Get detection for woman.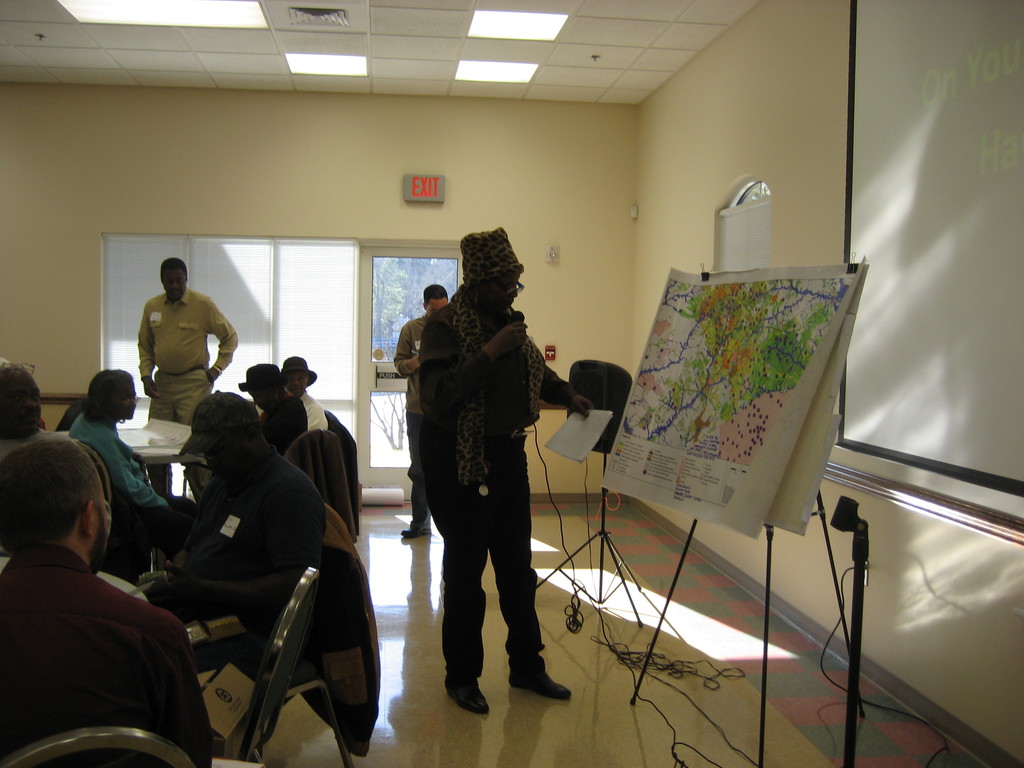
Detection: 425:232:595:704.
